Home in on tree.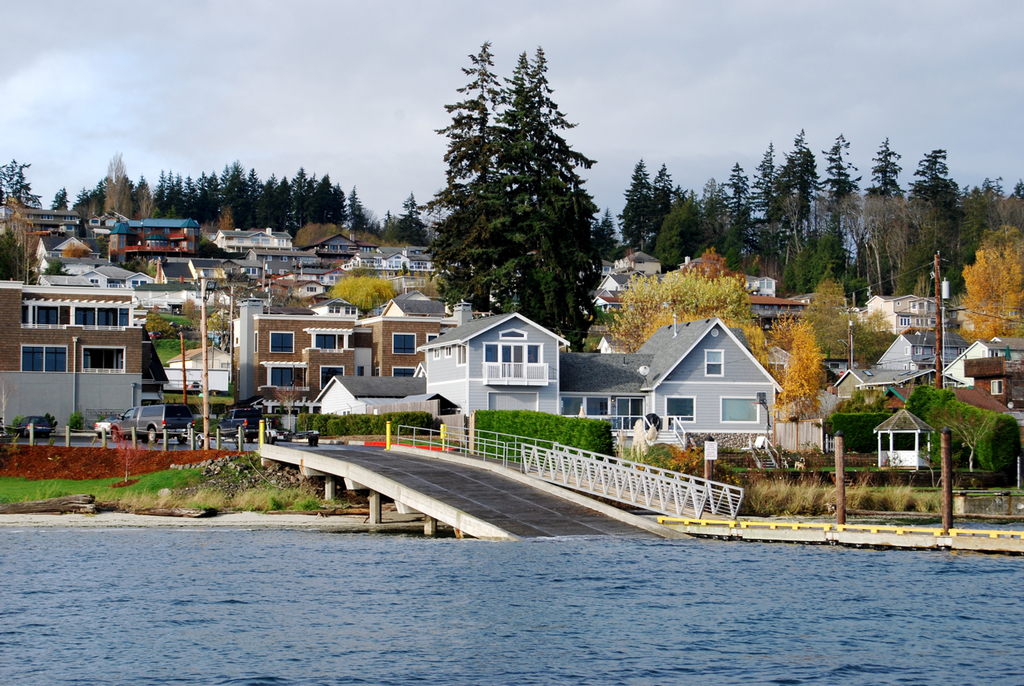
Homed in at select_region(50, 189, 73, 216).
